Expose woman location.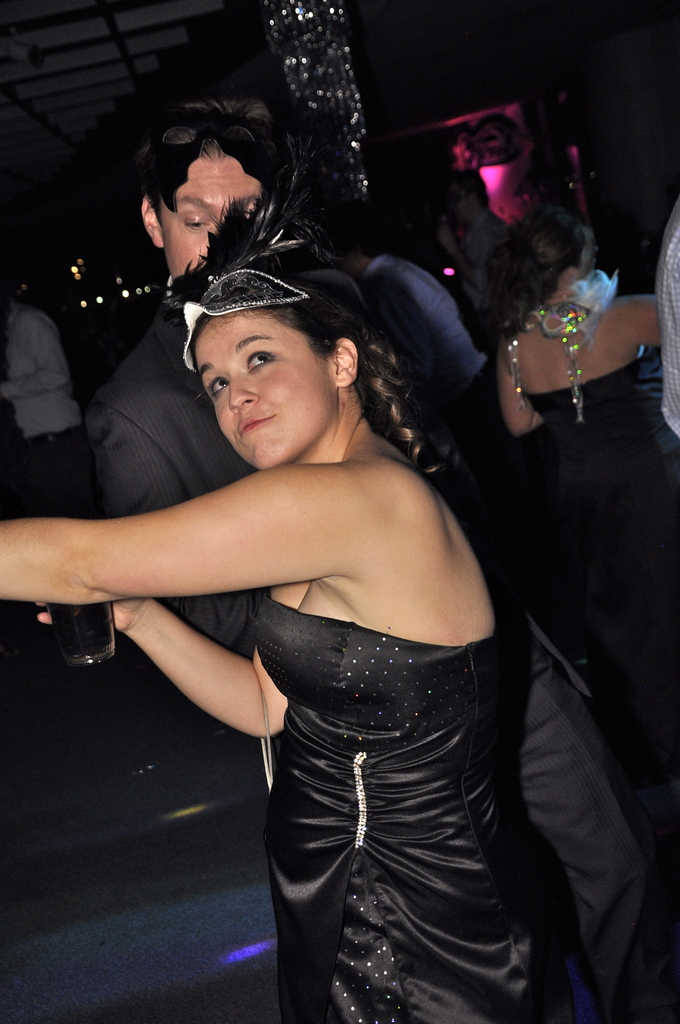
Exposed at [x1=501, y1=195, x2=670, y2=598].
